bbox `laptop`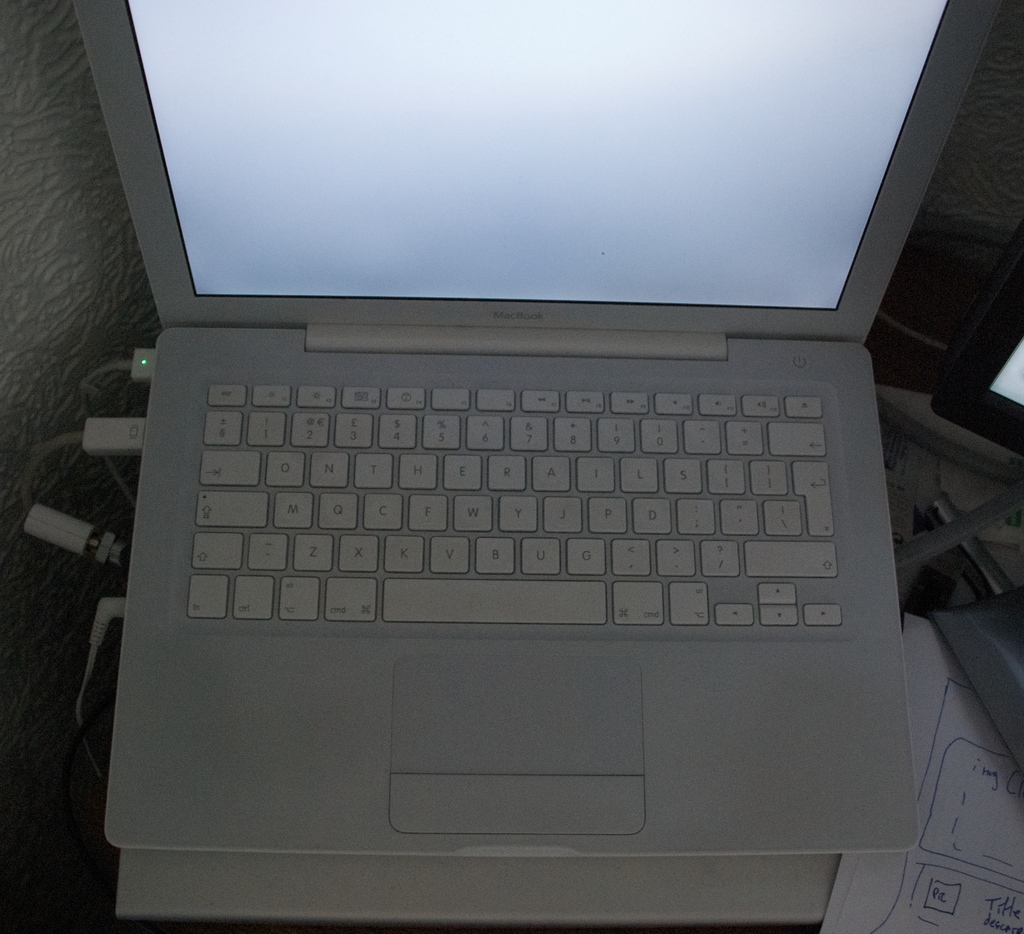
57:4:990:905
